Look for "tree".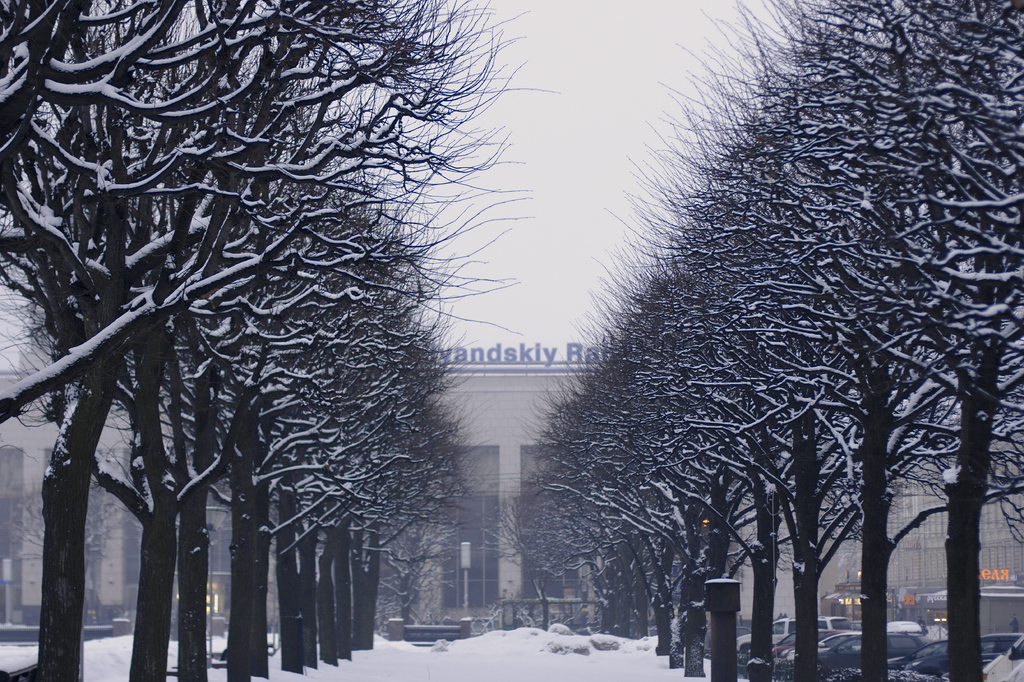
Found: <box>913,0,1023,681</box>.
